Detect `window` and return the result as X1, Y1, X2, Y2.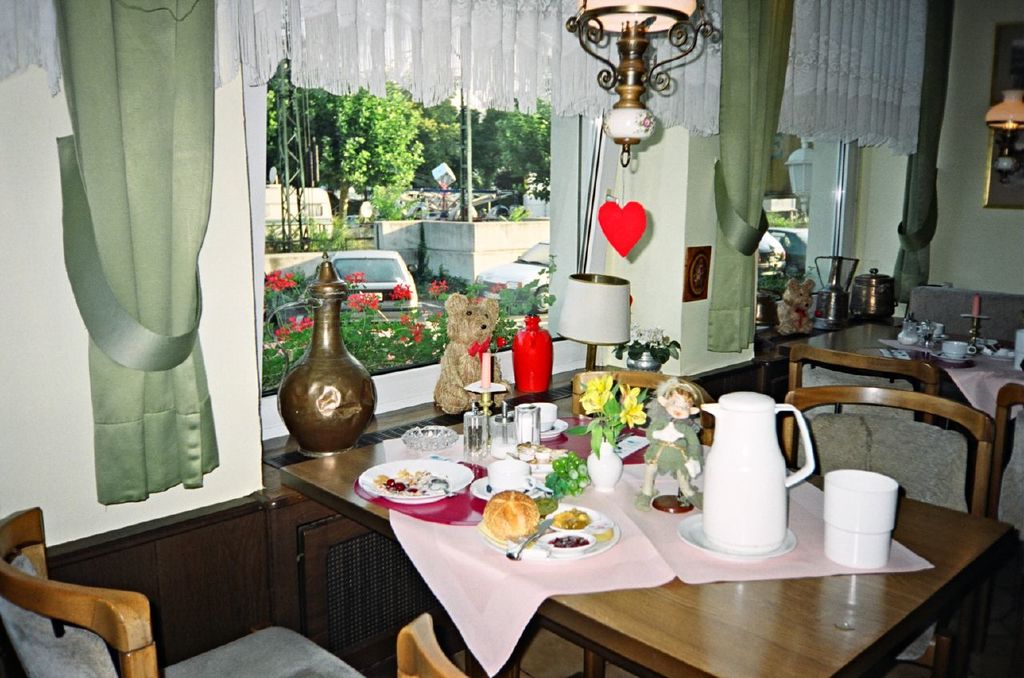
750, 138, 837, 301.
